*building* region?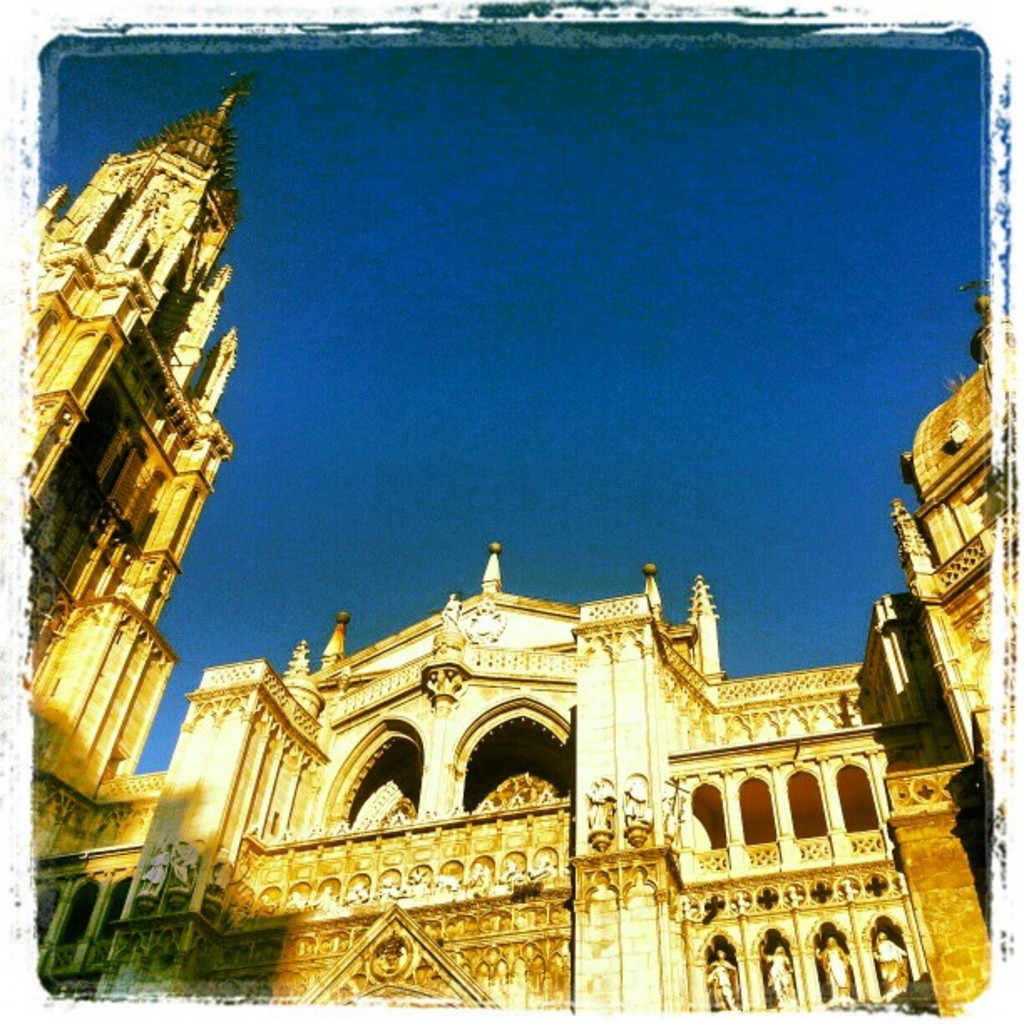
region(25, 90, 991, 1004)
